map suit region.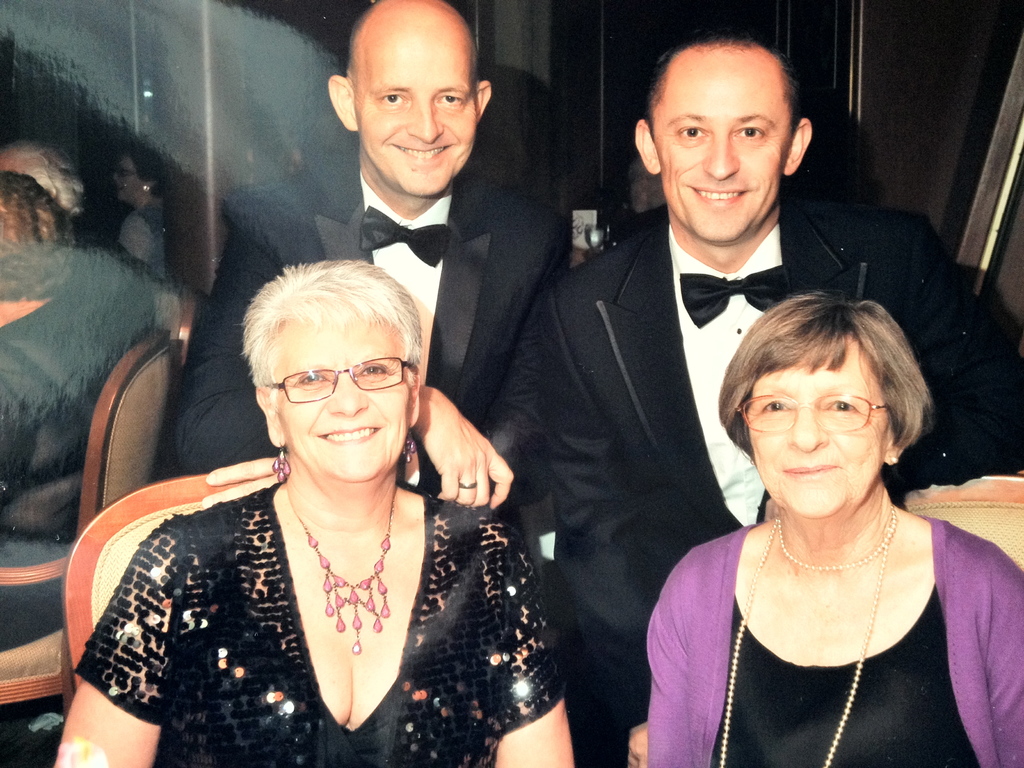
Mapped to pyautogui.locateOnScreen(168, 160, 573, 477).
